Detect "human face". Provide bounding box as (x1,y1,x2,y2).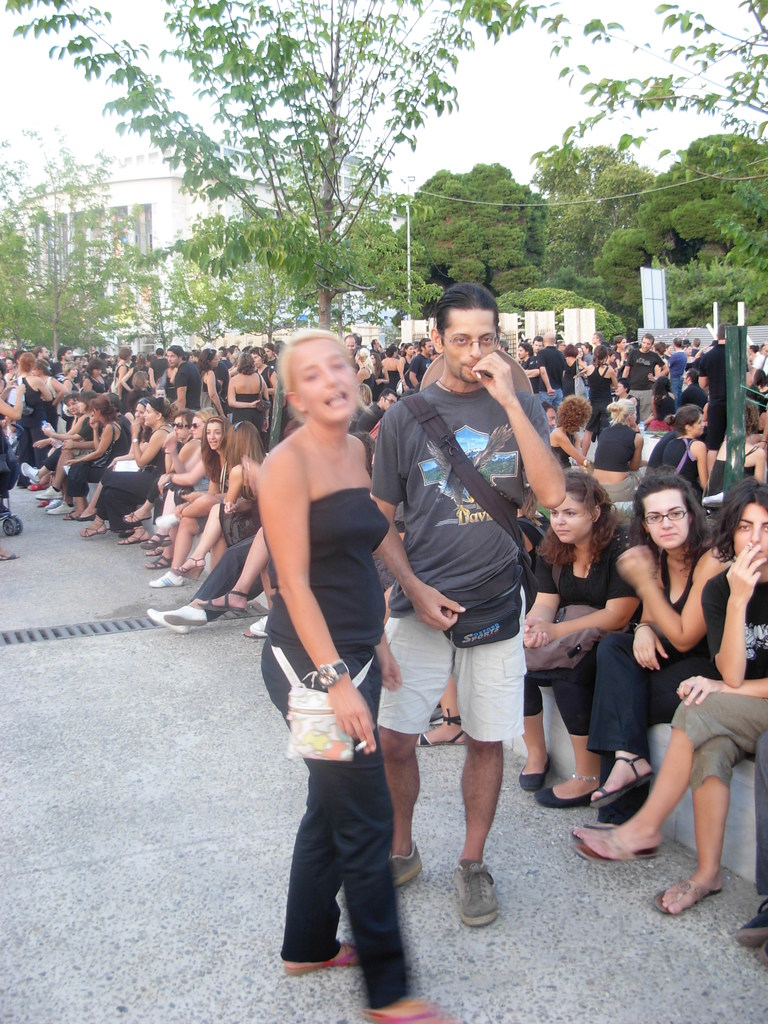
(90,364,102,377).
